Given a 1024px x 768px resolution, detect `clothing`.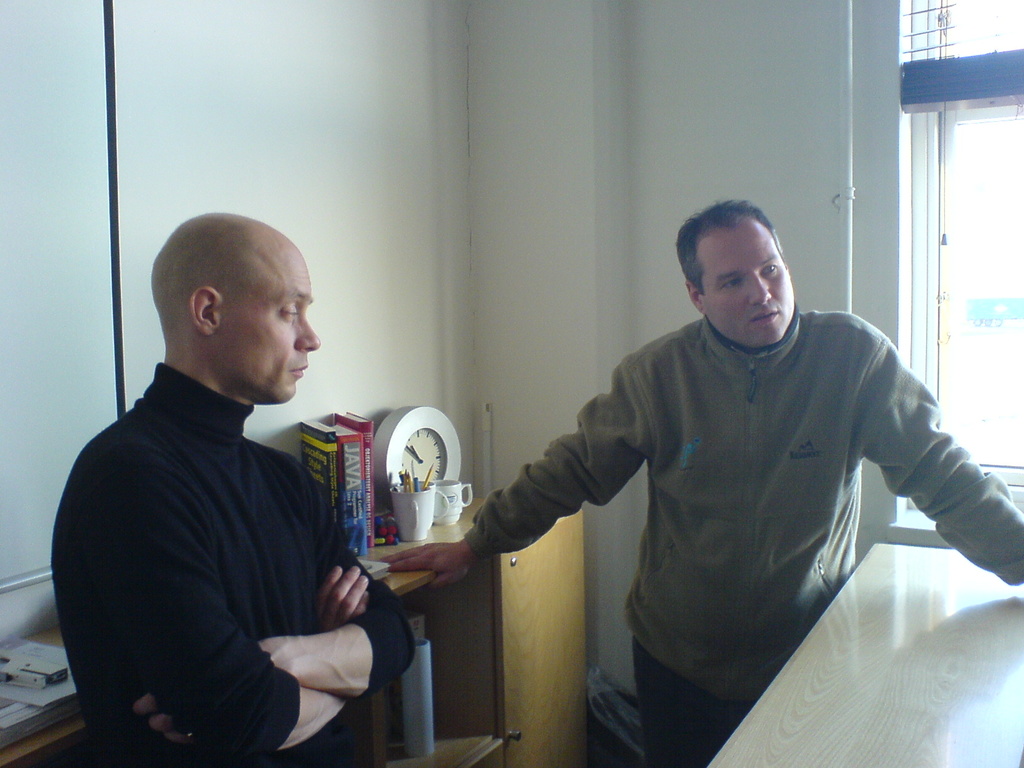
Rect(490, 255, 1001, 733).
